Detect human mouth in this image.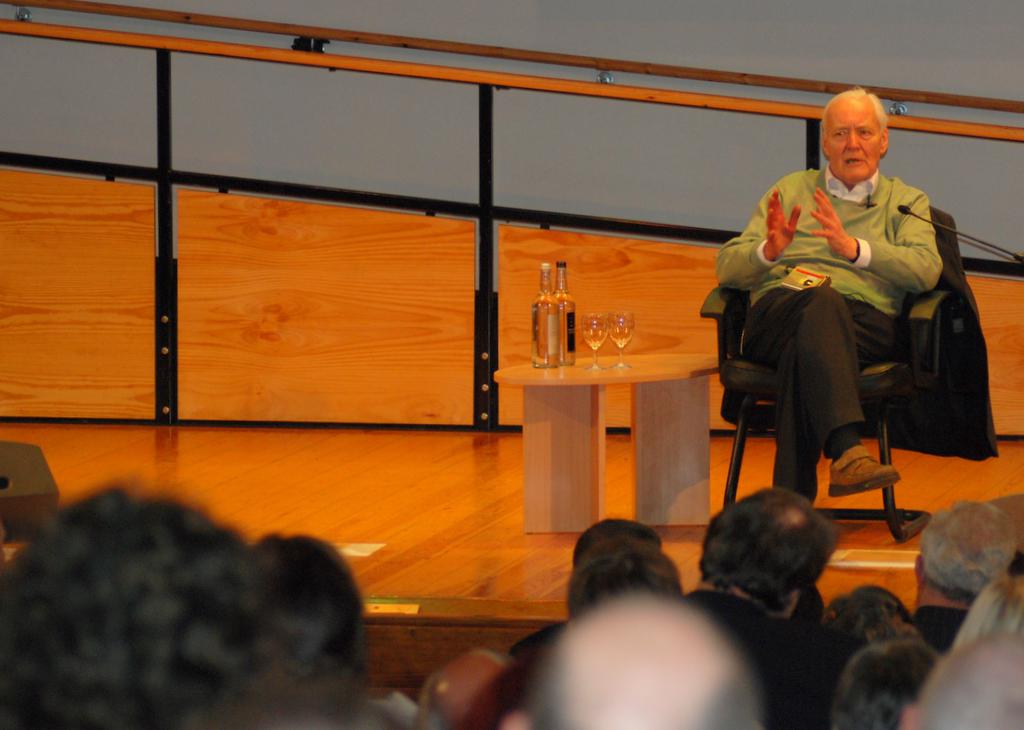
Detection: (843,155,863,162).
